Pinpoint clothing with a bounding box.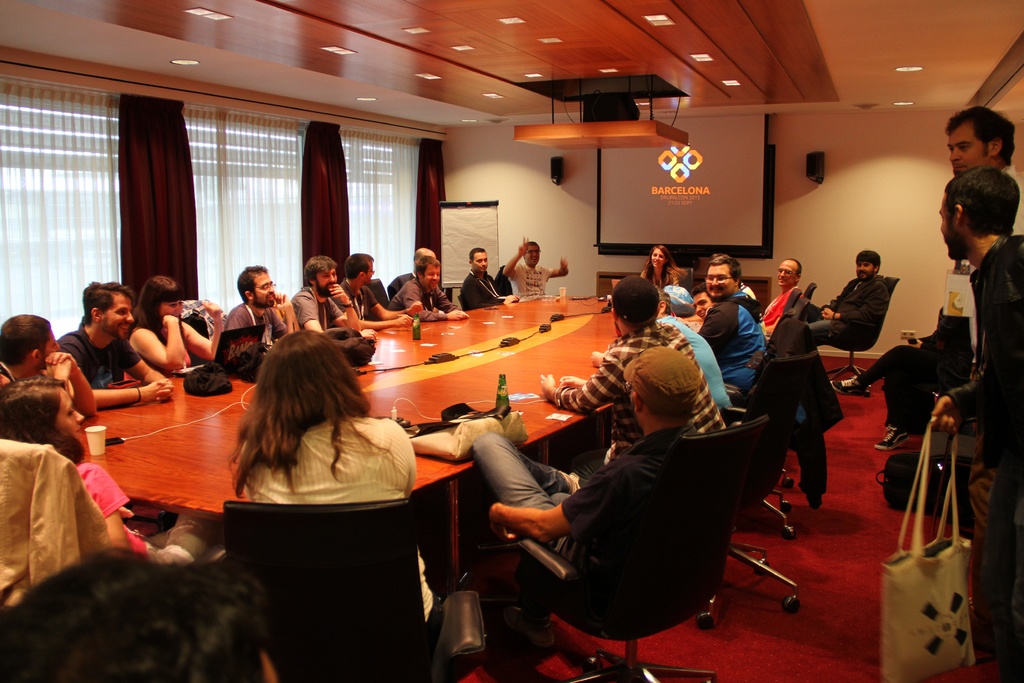
[left=538, top=330, right=740, bottom=482].
